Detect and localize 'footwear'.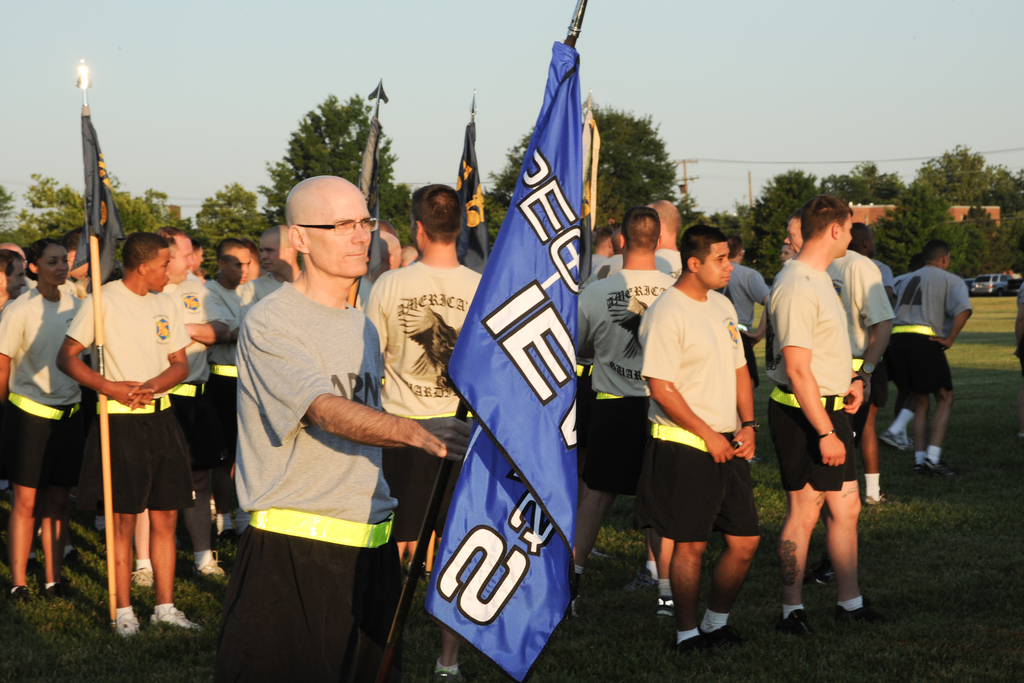
Localized at [927,450,953,482].
